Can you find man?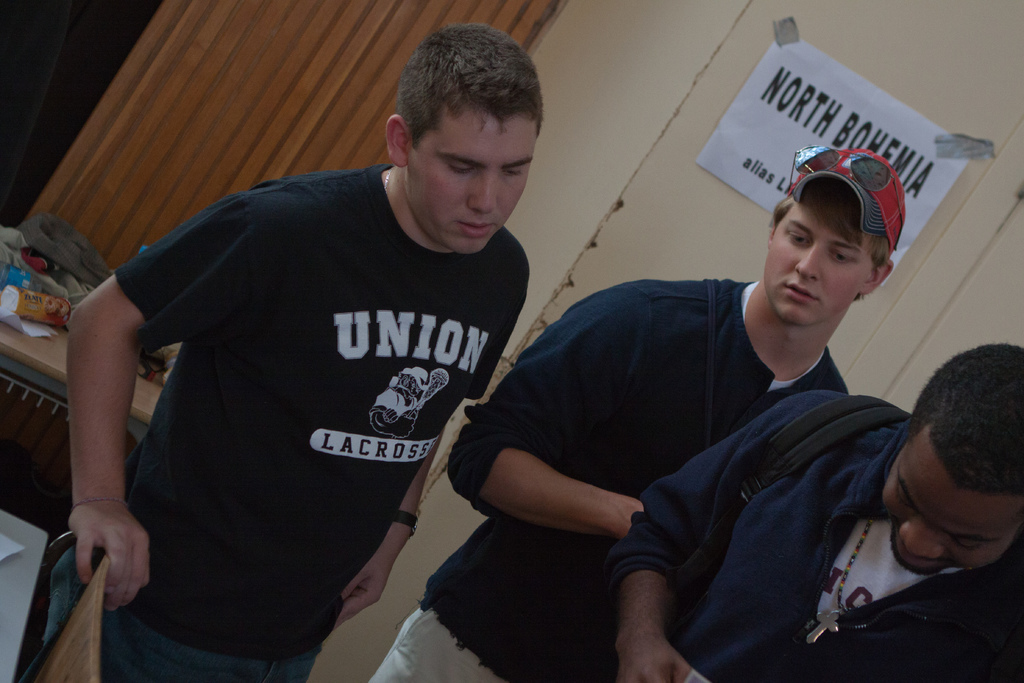
Yes, bounding box: 56,19,574,682.
